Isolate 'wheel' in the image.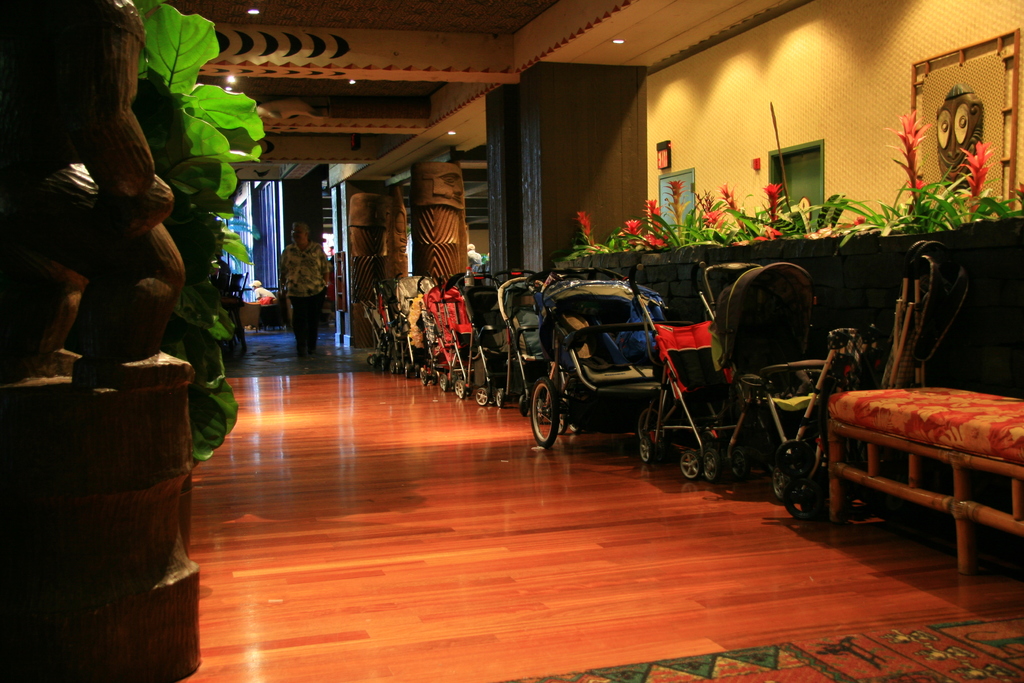
Isolated region: rect(555, 413, 564, 436).
